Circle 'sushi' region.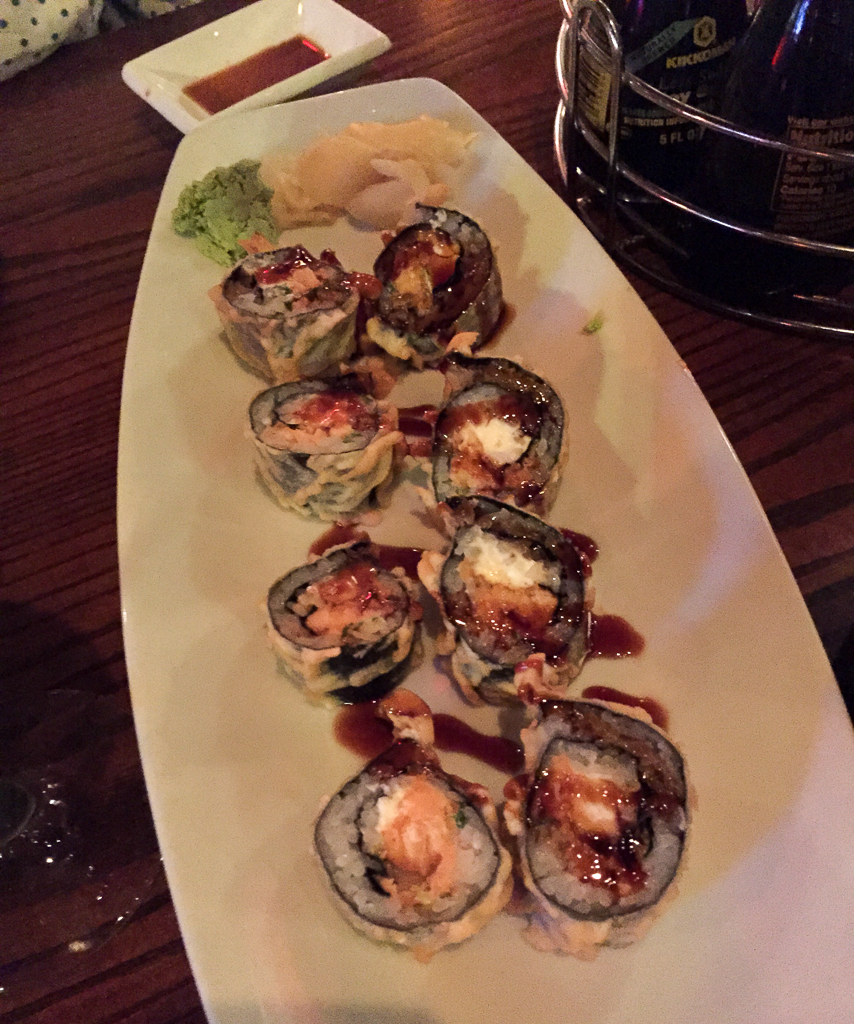
Region: left=302, top=733, right=520, bottom=944.
